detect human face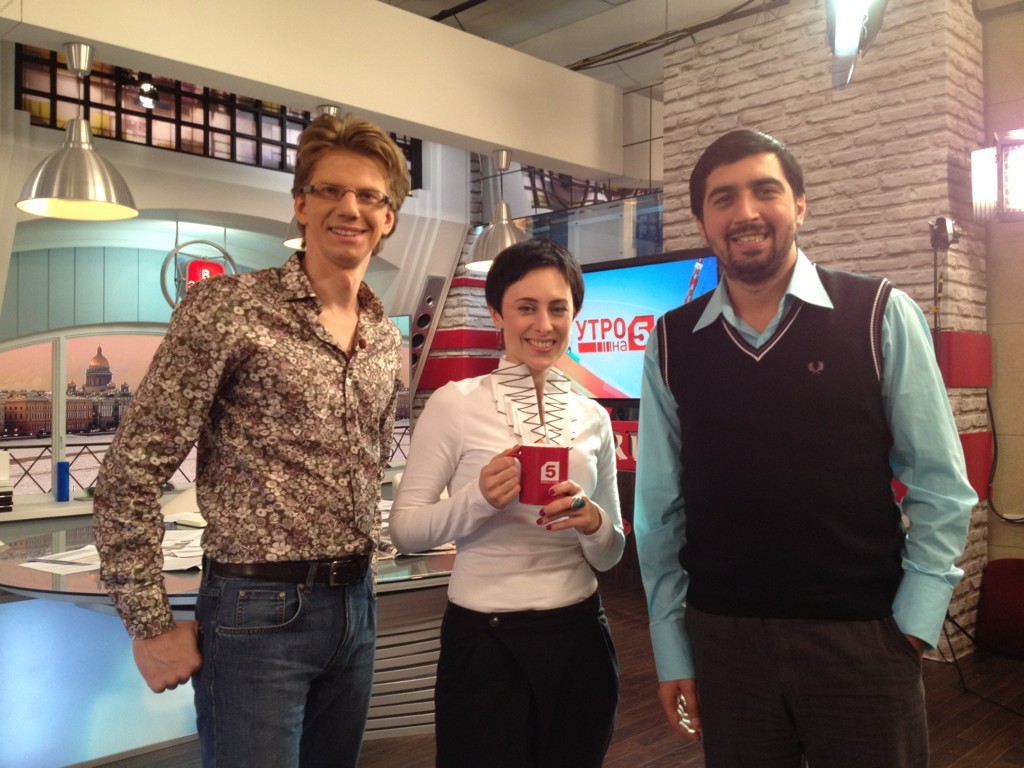
(x1=703, y1=151, x2=797, y2=279)
